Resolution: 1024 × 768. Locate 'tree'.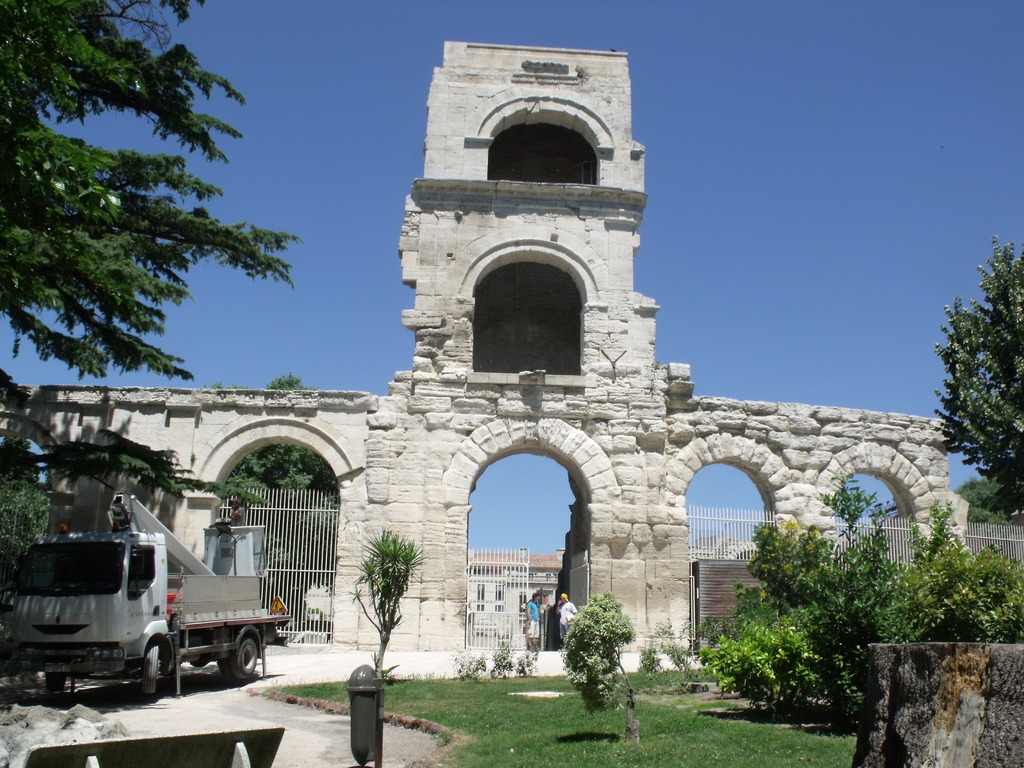
box(0, 0, 304, 503).
